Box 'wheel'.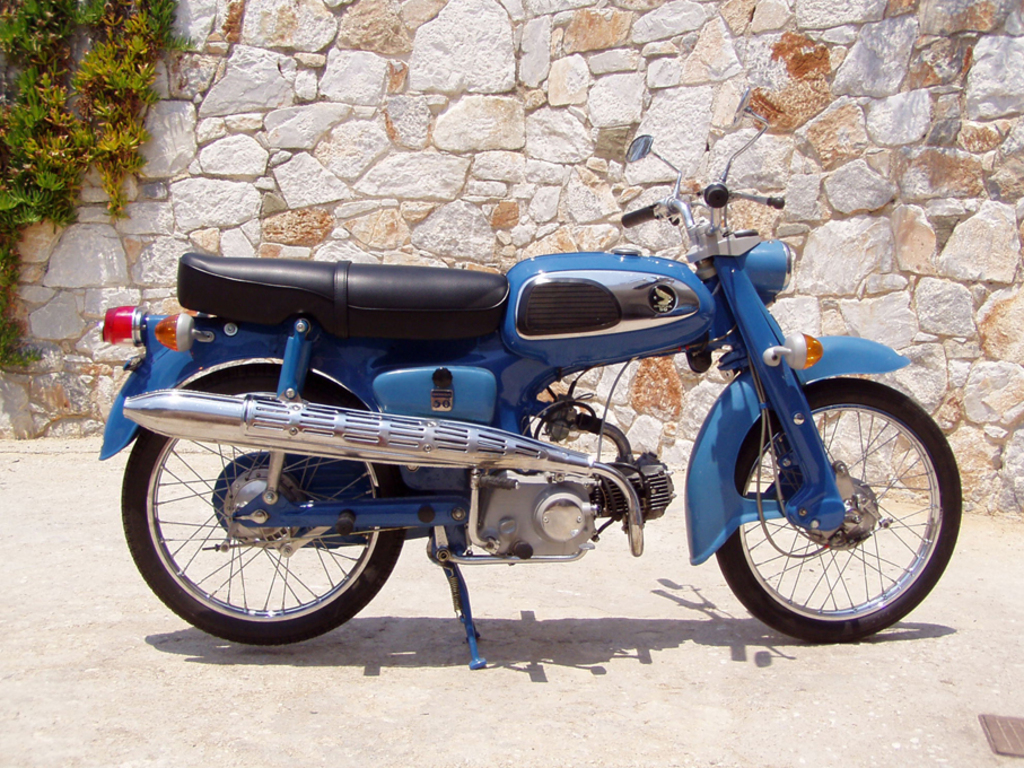
[left=115, top=364, right=409, bottom=648].
